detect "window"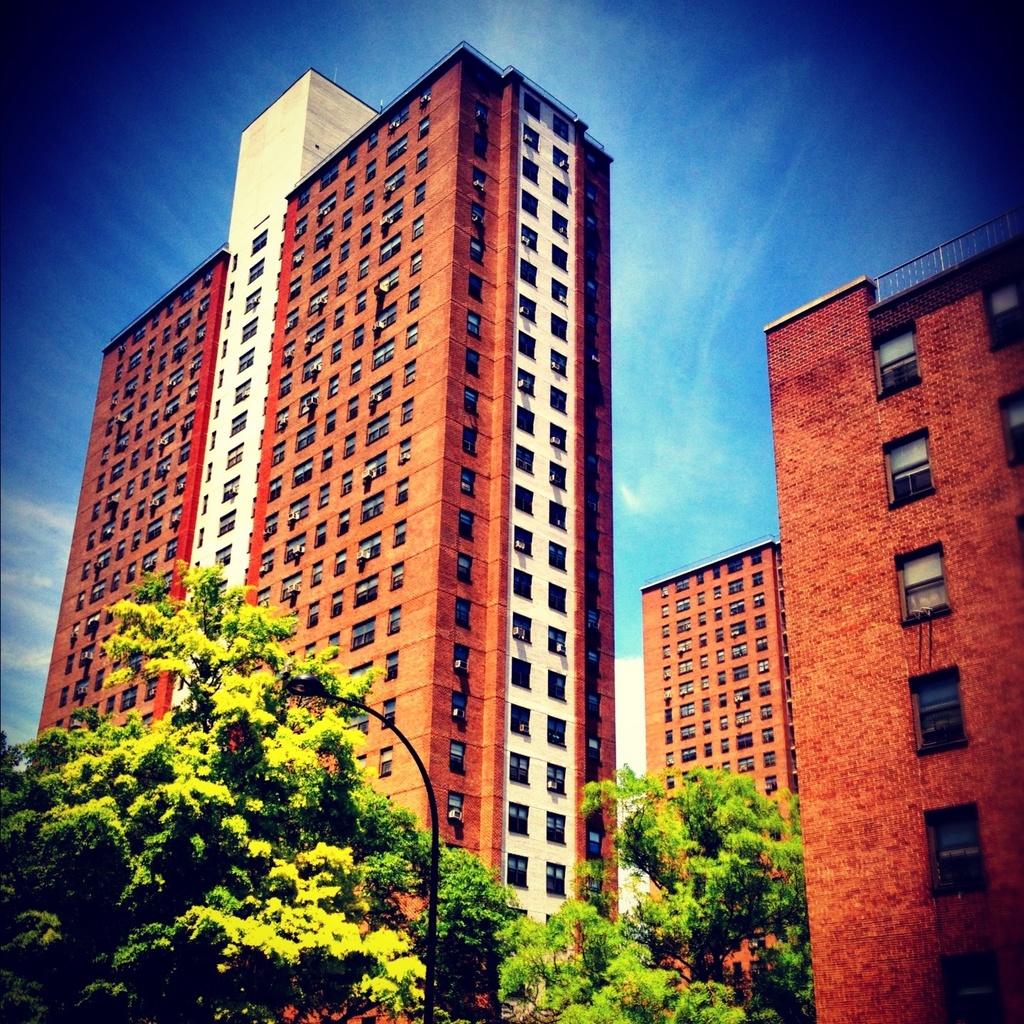
pyautogui.locateOnScreen(300, 389, 319, 413)
